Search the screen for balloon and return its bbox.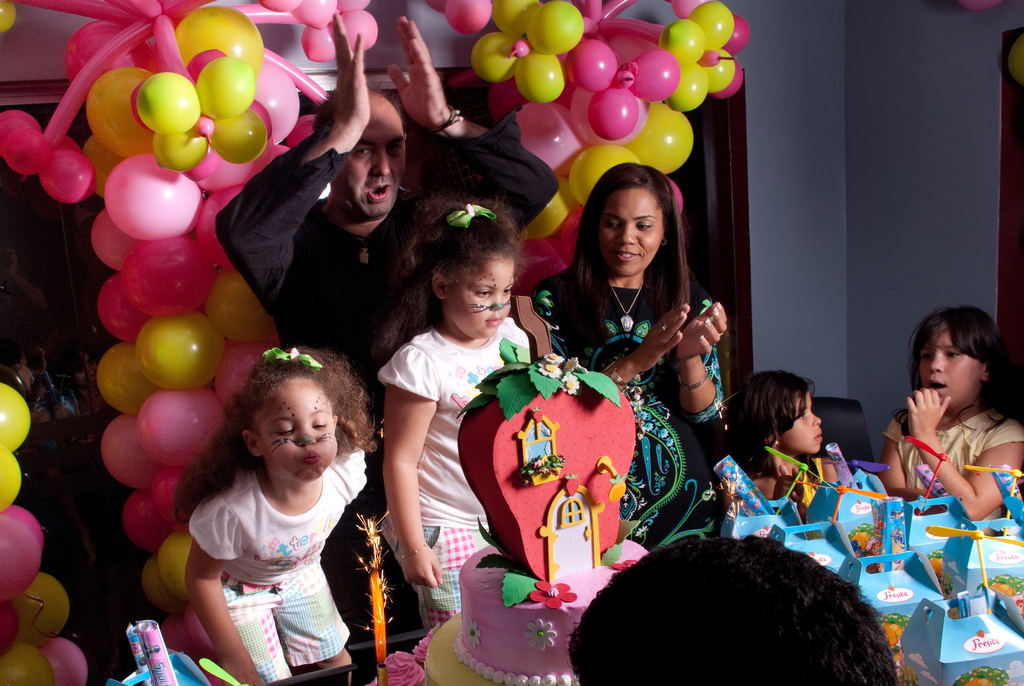
Found: l=149, t=459, r=198, b=531.
